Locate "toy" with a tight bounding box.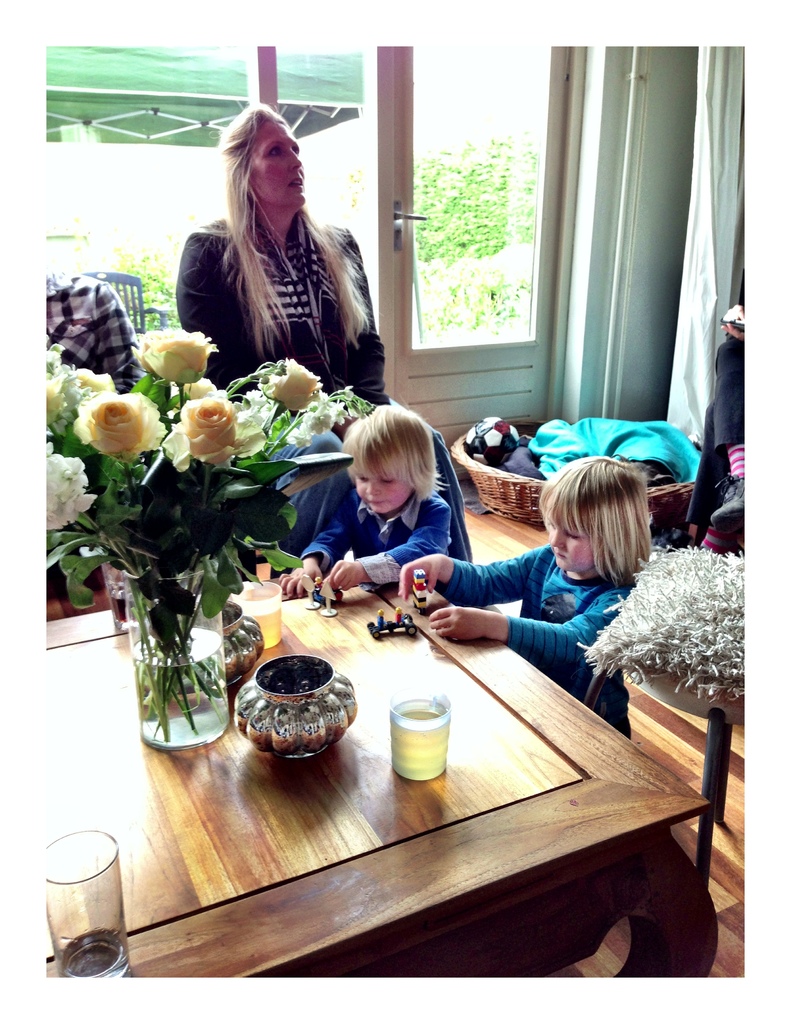
bbox=(312, 578, 337, 606).
